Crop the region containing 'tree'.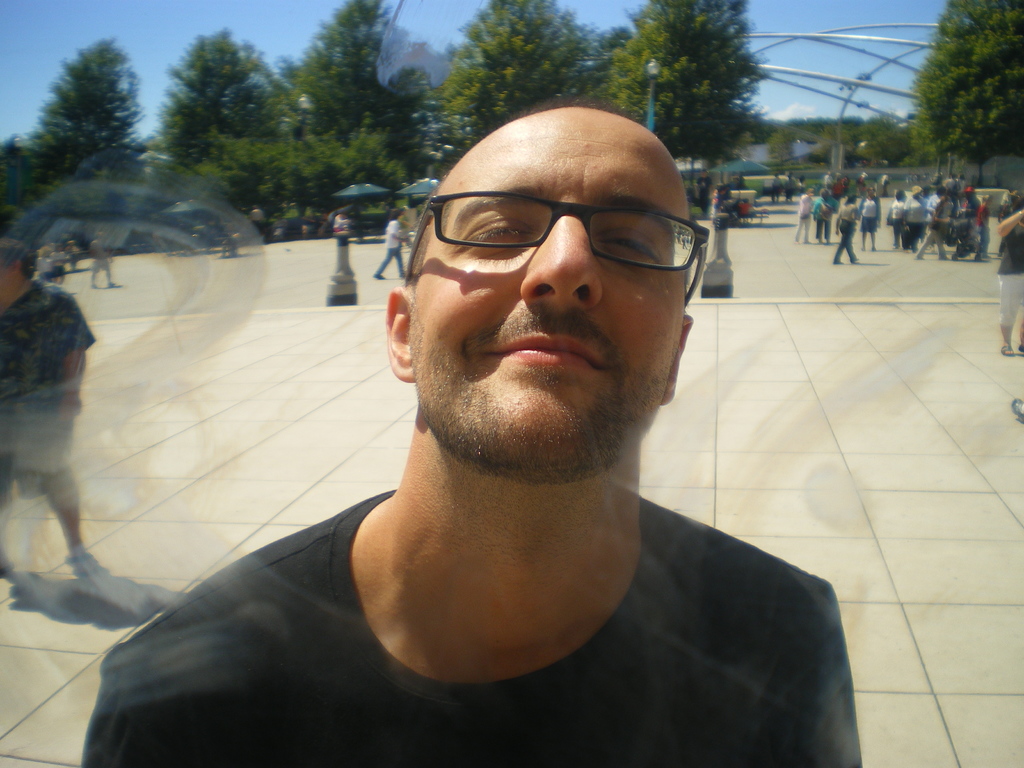
Crop region: [left=906, top=113, right=960, bottom=186].
